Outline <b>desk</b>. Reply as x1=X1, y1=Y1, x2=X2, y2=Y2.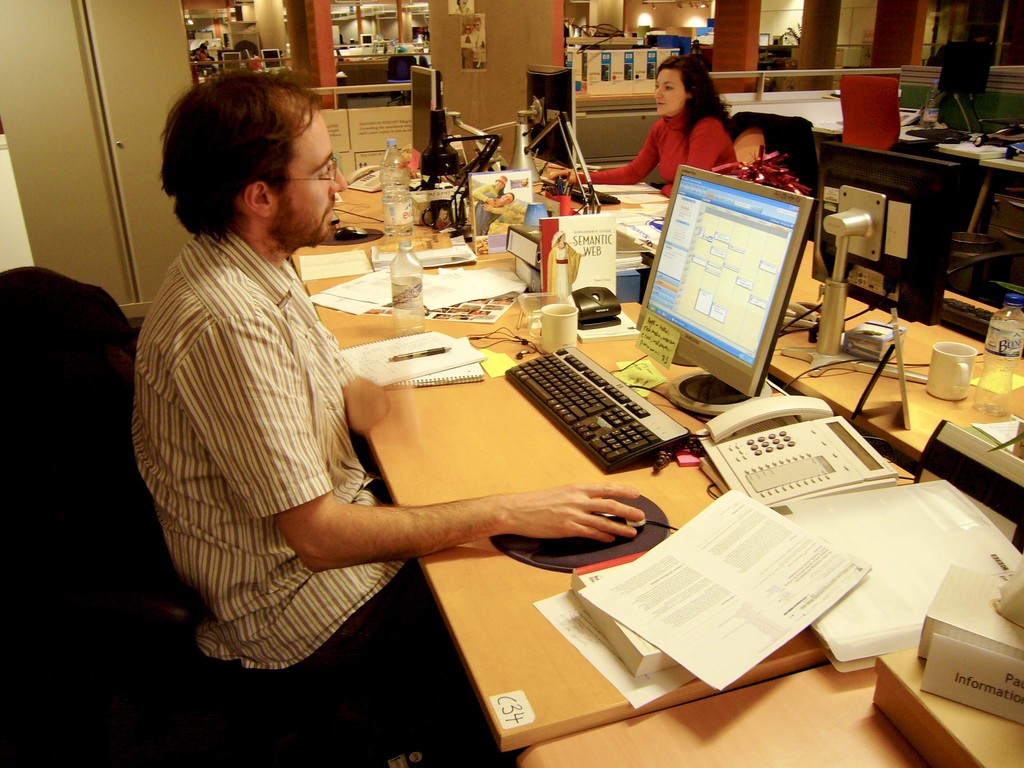
x1=345, y1=166, x2=1023, y2=754.
